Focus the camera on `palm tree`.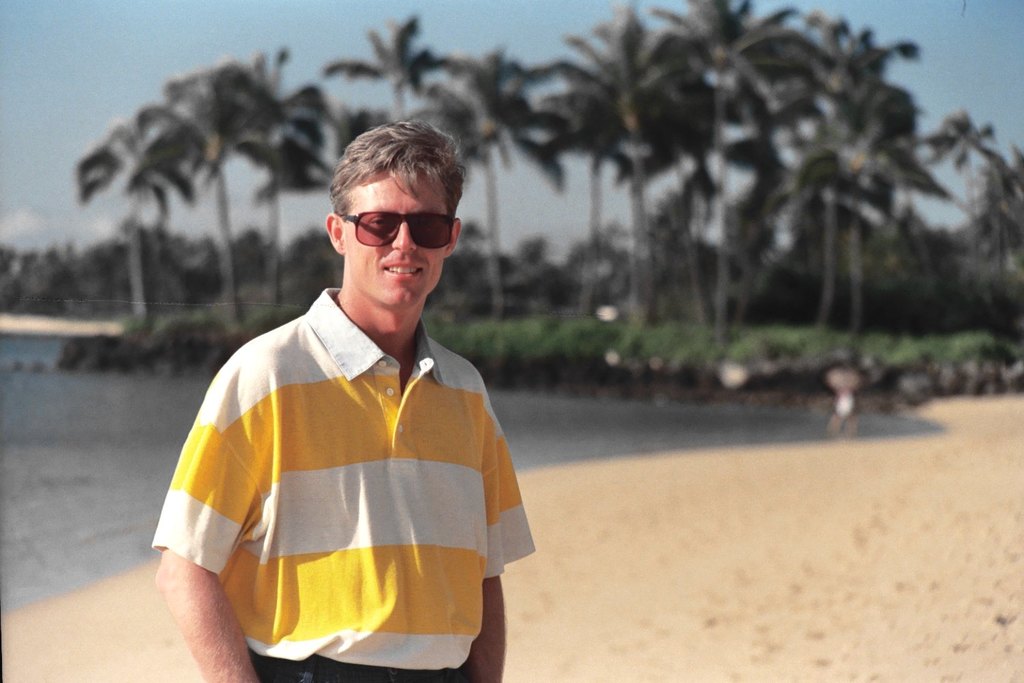
Focus region: (x1=337, y1=9, x2=457, y2=301).
